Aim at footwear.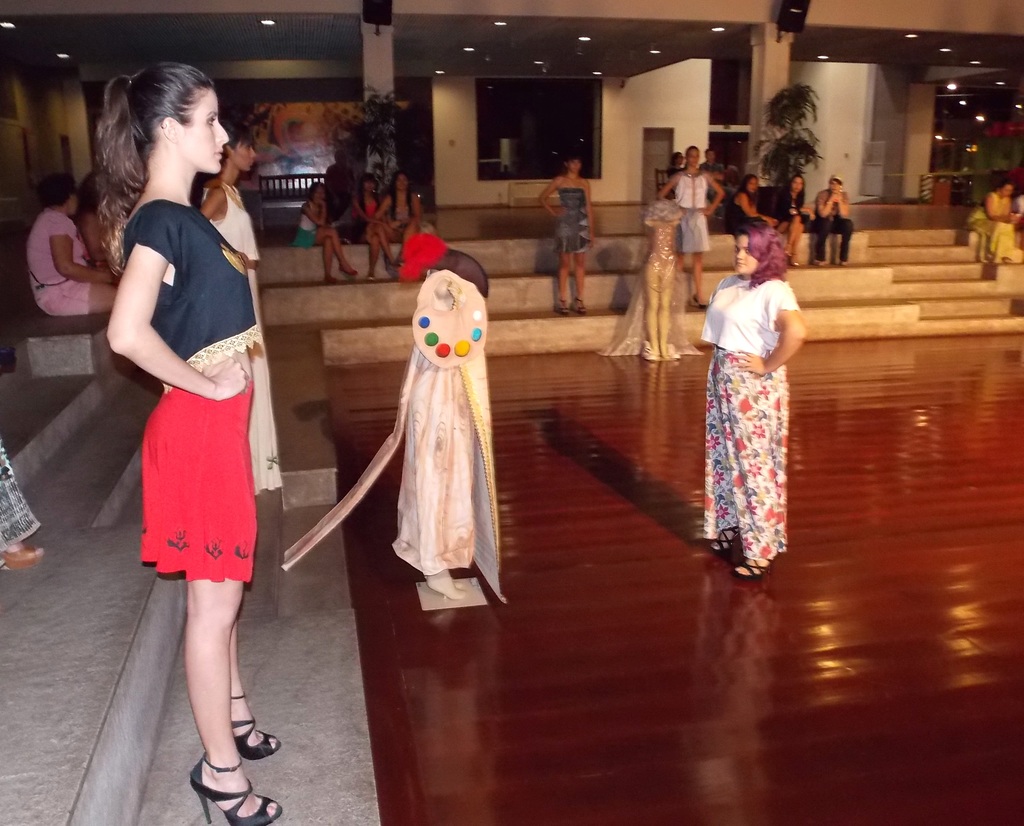
Aimed at 223 692 280 761.
